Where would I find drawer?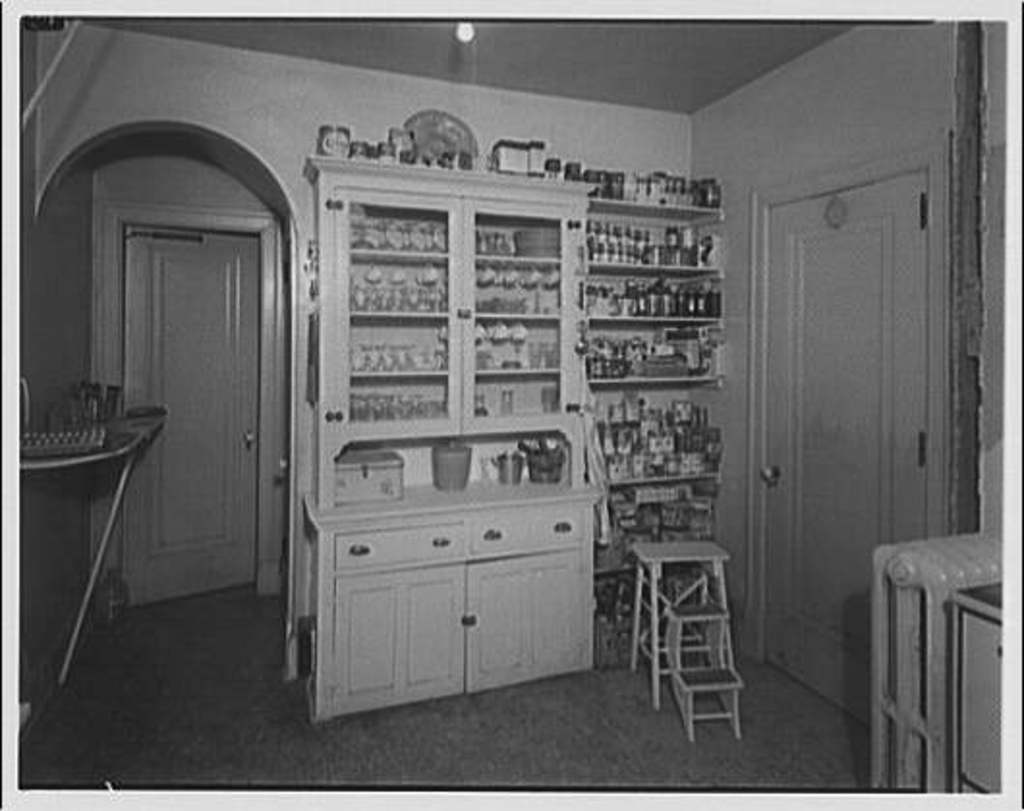
At (x1=468, y1=504, x2=595, y2=558).
